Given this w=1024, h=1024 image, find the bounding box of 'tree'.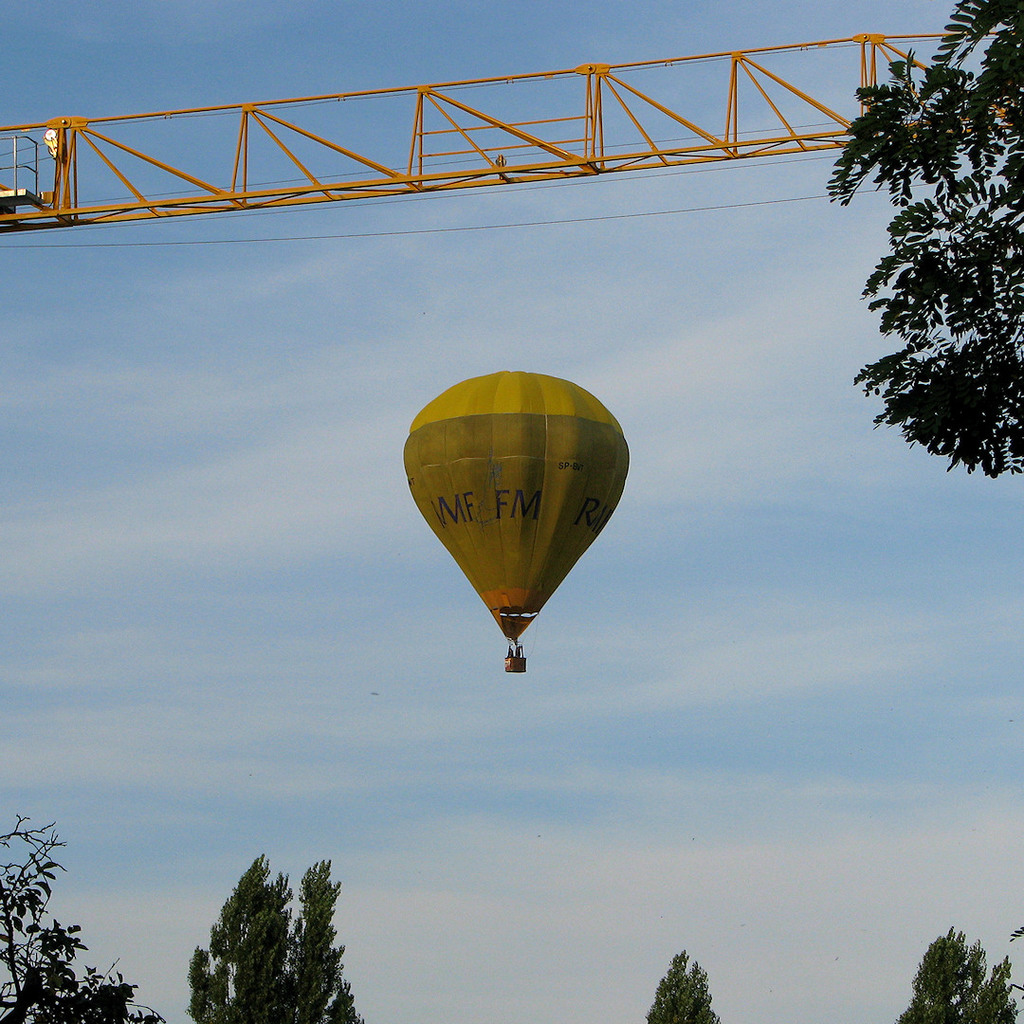
region(824, 0, 1023, 479).
